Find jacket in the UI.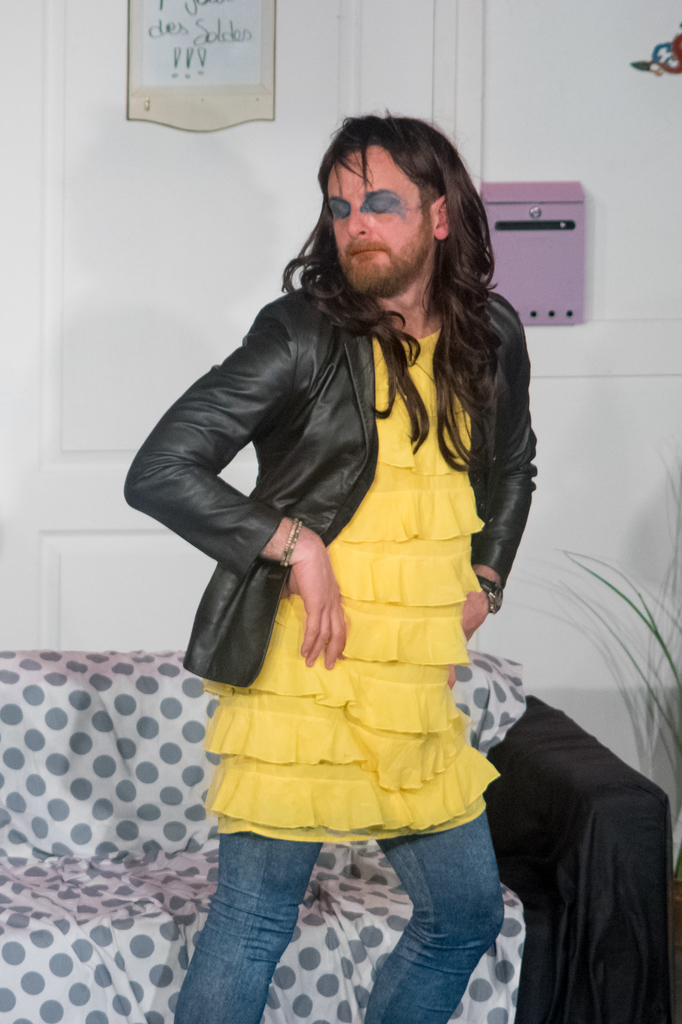
UI element at box(116, 175, 538, 626).
